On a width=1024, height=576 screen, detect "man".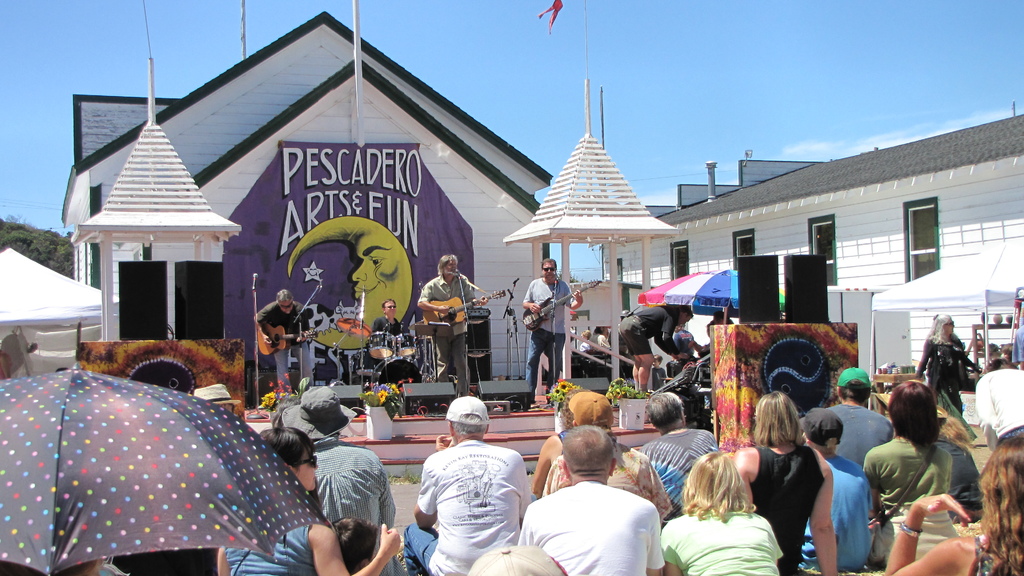
{"x1": 640, "y1": 388, "x2": 724, "y2": 516}.
